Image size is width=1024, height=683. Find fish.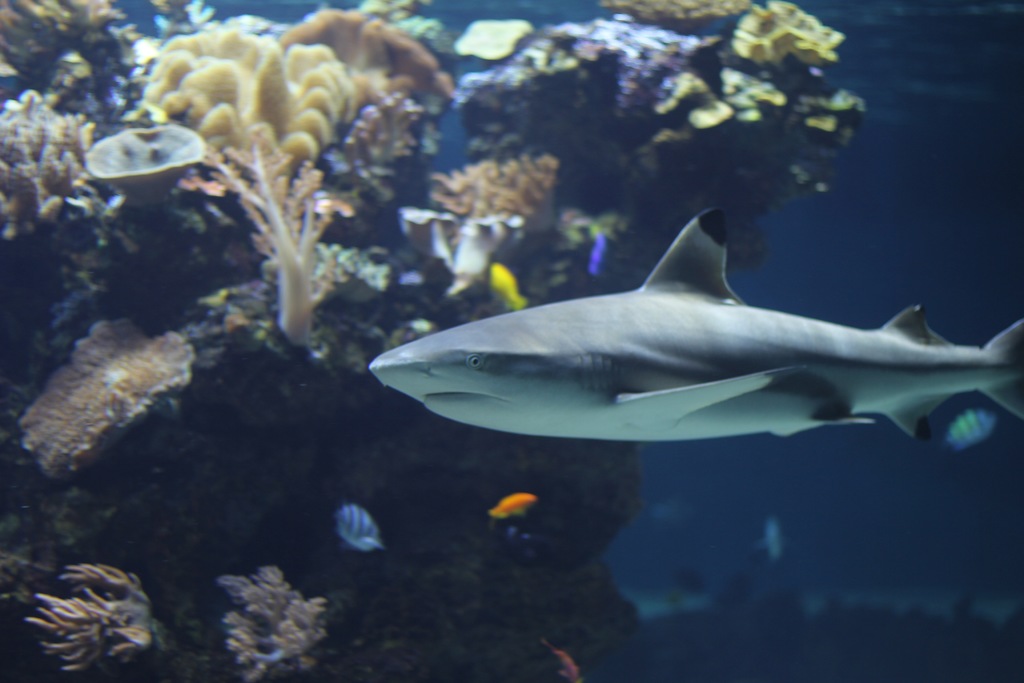
<region>947, 409, 991, 449</region>.
